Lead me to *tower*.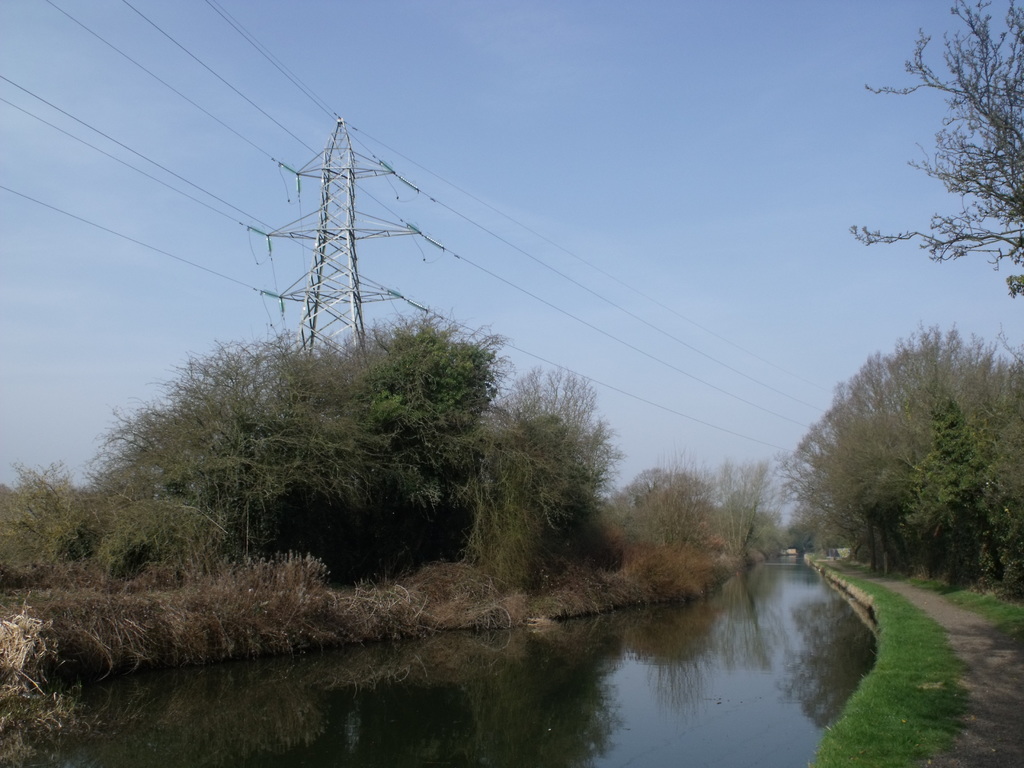
Lead to left=239, top=105, right=435, bottom=477.
